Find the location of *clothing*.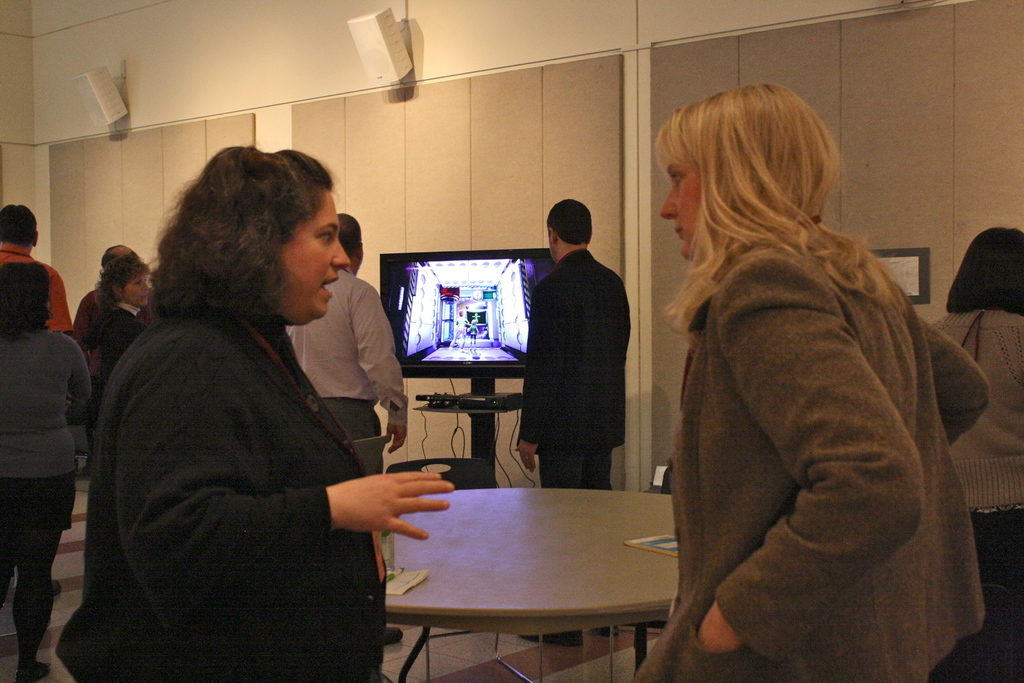
Location: pyautogui.locateOnScreen(60, 298, 384, 682).
